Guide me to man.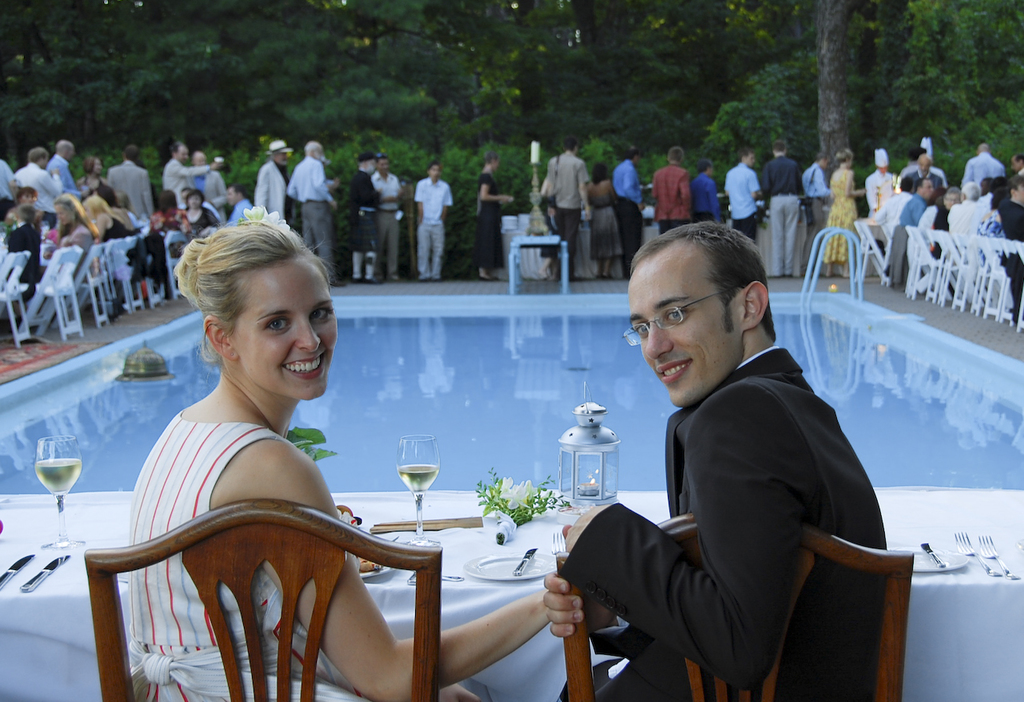
Guidance: left=806, top=152, right=832, bottom=235.
